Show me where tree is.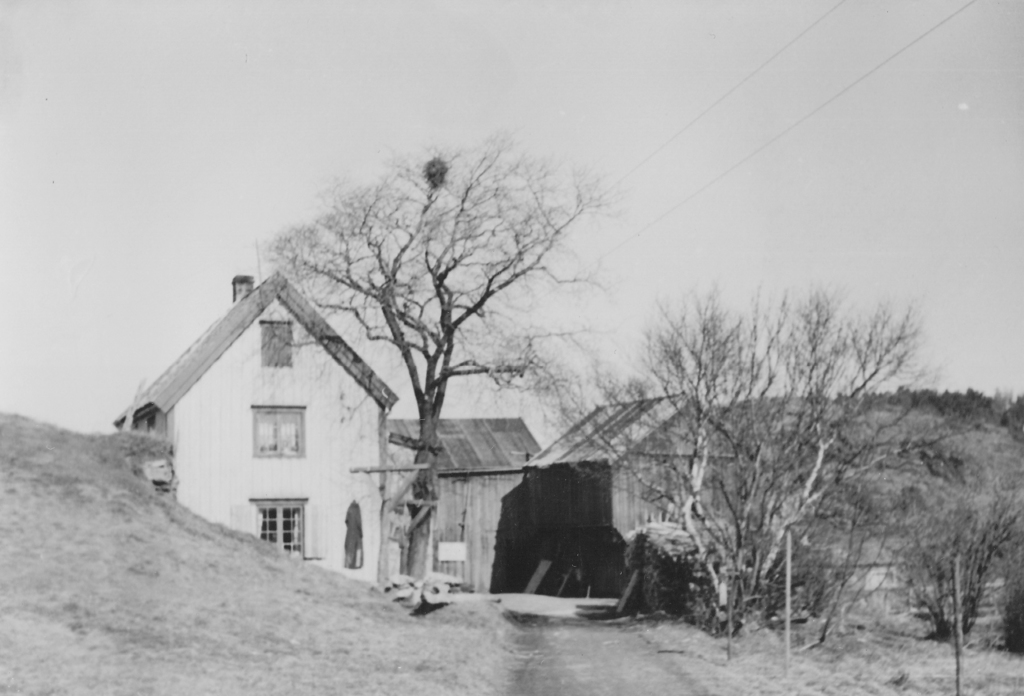
tree is at pyautogui.locateOnScreen(860, 482, 1023, 652).
